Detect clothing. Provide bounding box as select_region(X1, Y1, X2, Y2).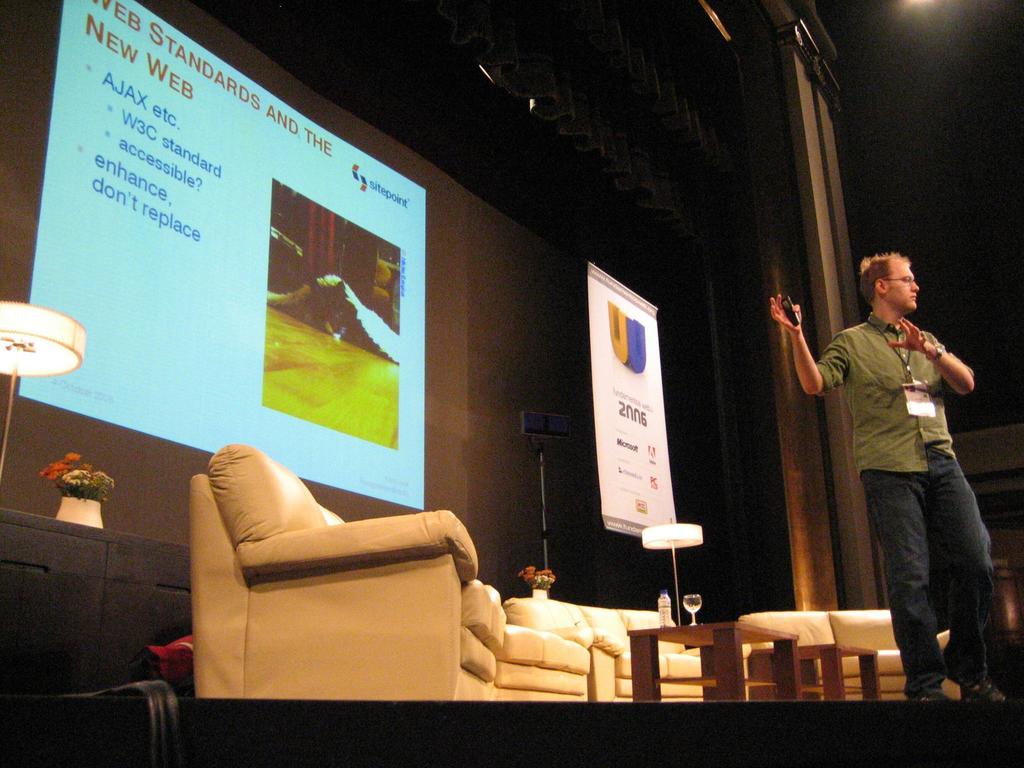
select_region(851, 331, 1007, 696).
